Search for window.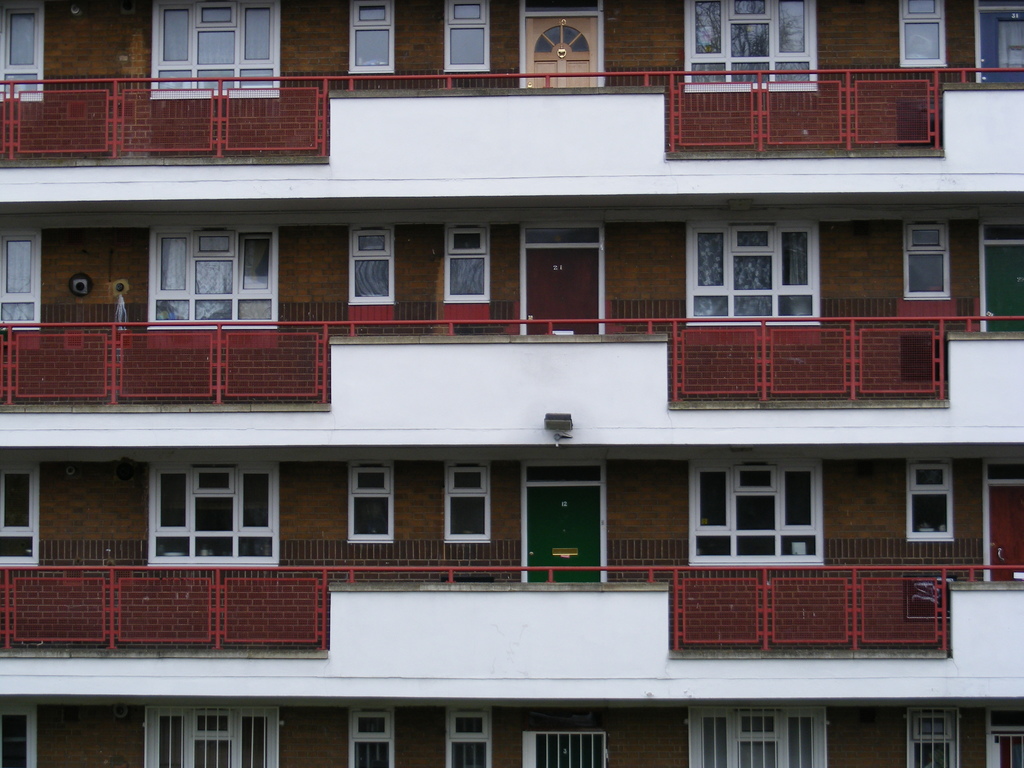
Found at select_region(899, 0, 952, 68).
